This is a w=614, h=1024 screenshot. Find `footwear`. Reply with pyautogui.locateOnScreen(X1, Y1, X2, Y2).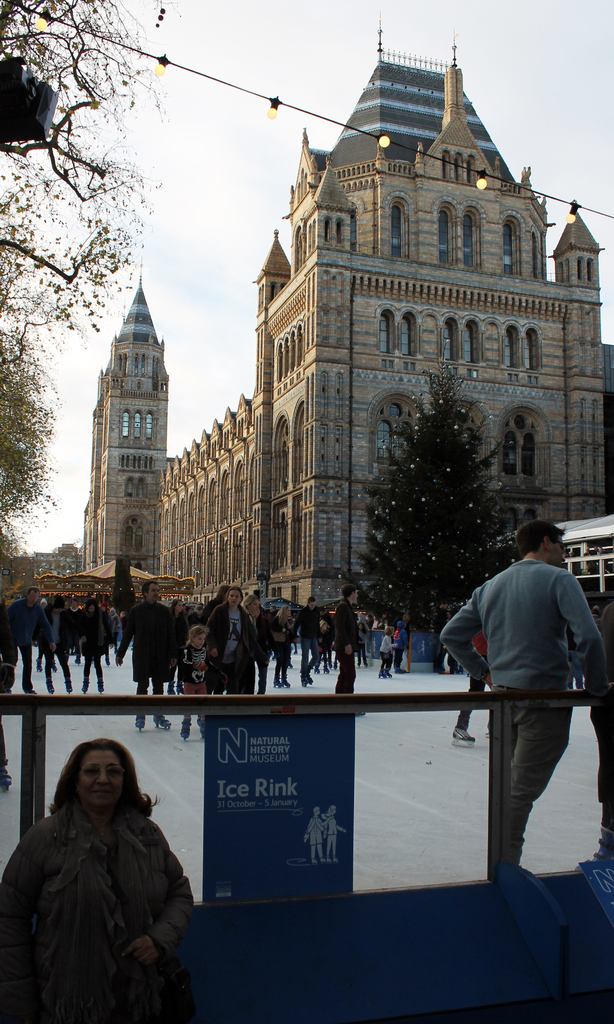
pyautogui.locateOnScreen(445, 720, 477, 750).
